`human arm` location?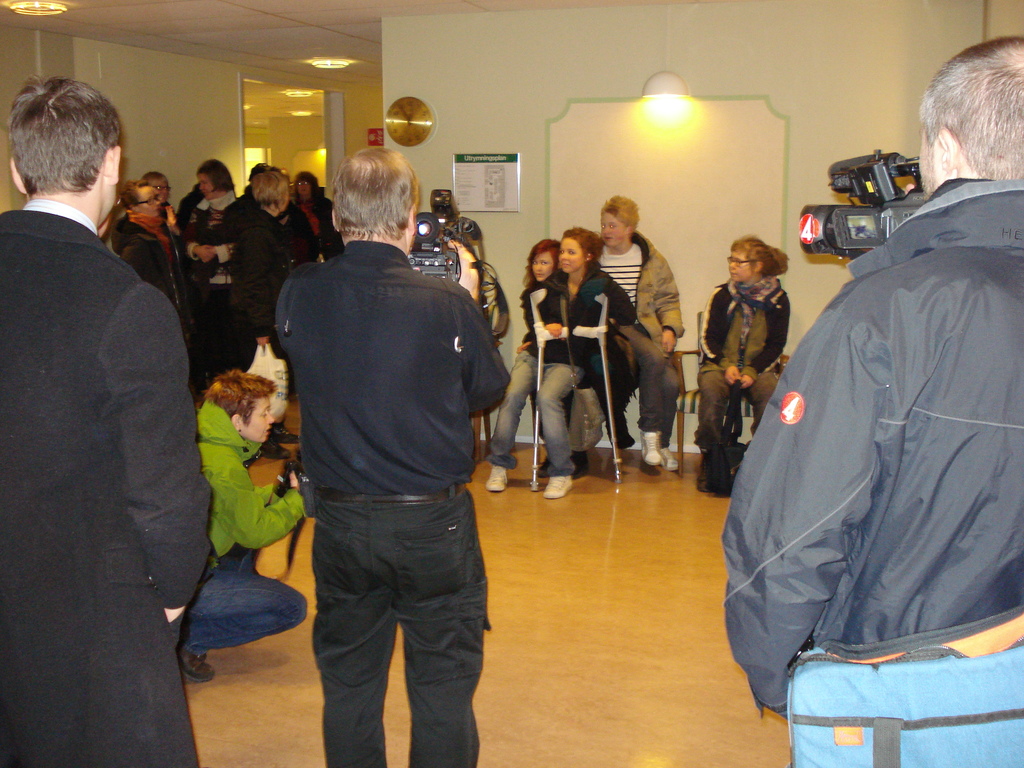
locate(256, 481, 278, 509)
